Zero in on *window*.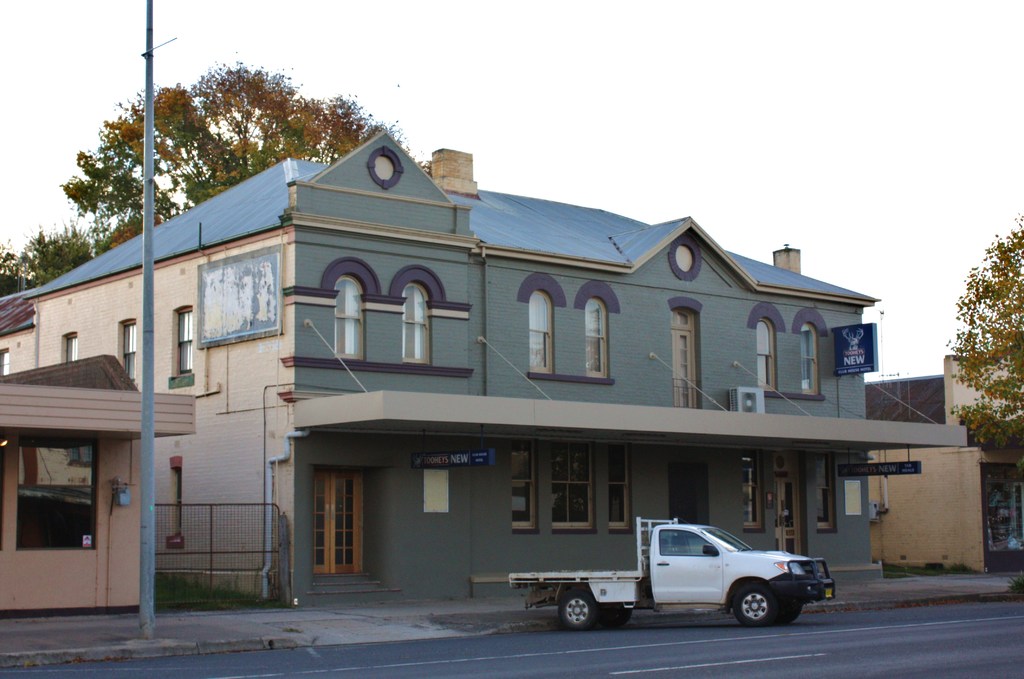
Zeroed in: <bbox>511, 435, 537, 534</bbox>.
